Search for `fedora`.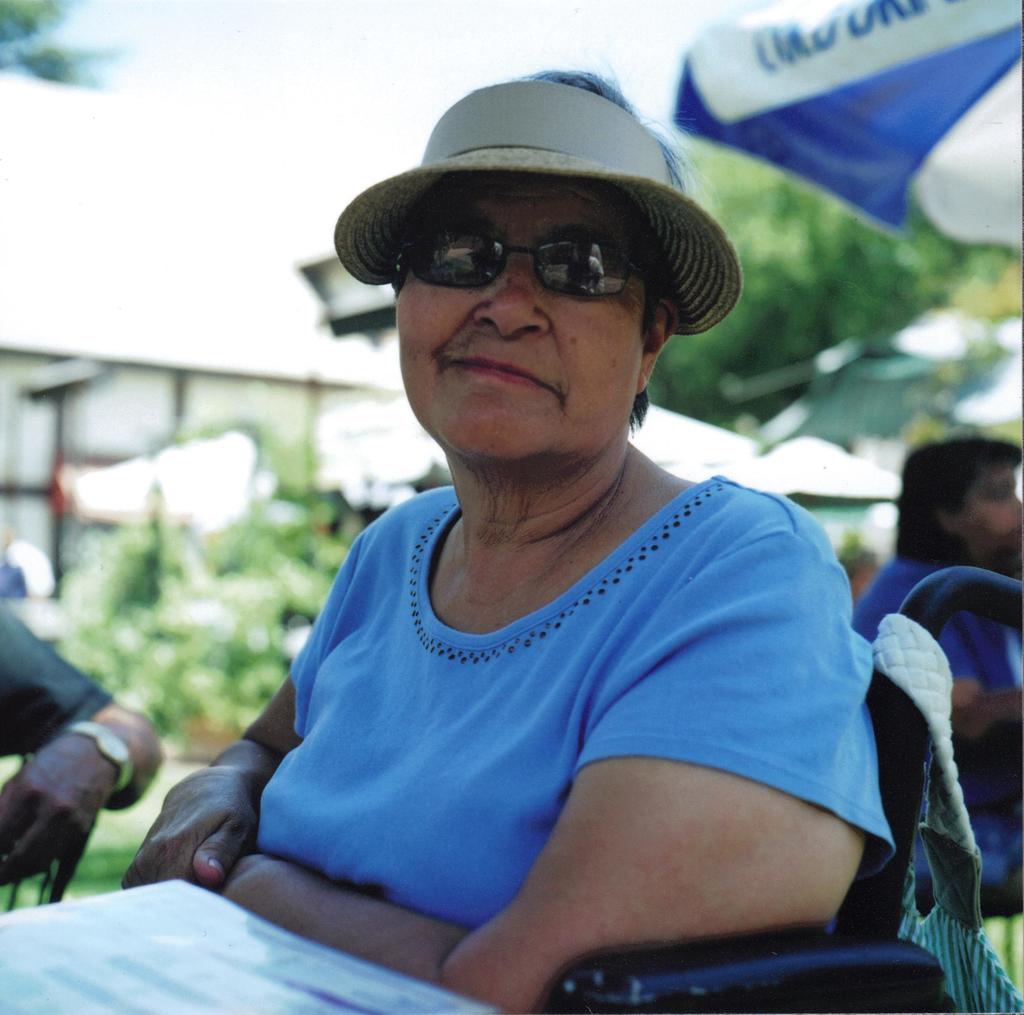
Found at (330, 74, 742, 337).
